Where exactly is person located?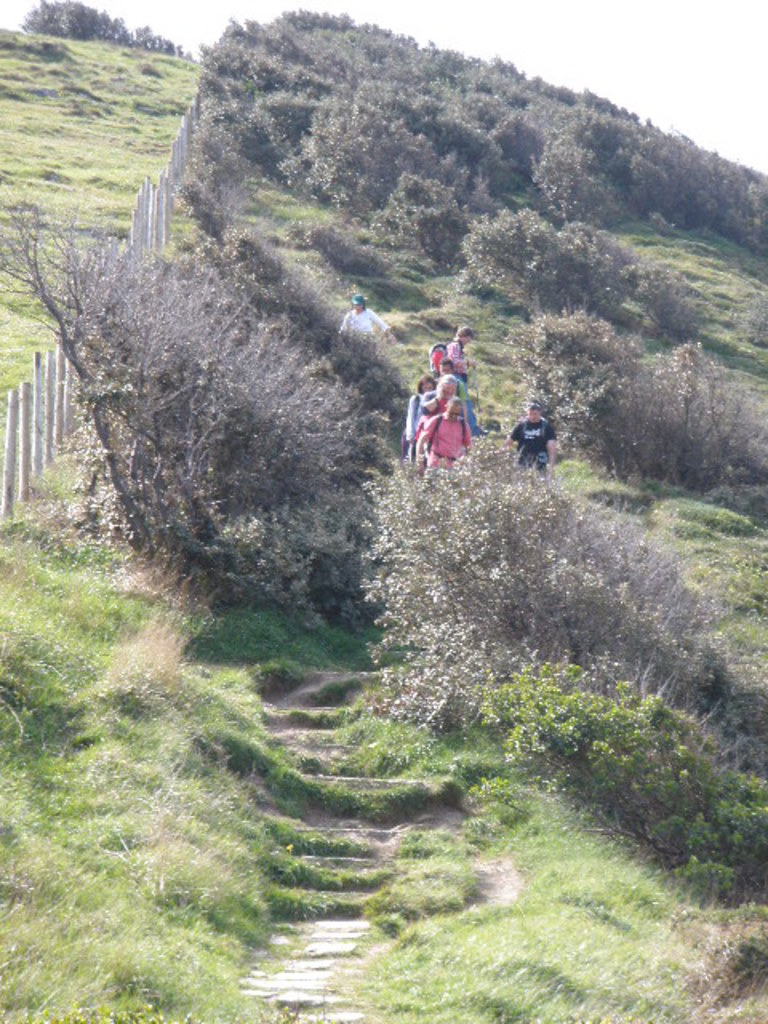
Its bounding box is 402,374,461,483.
